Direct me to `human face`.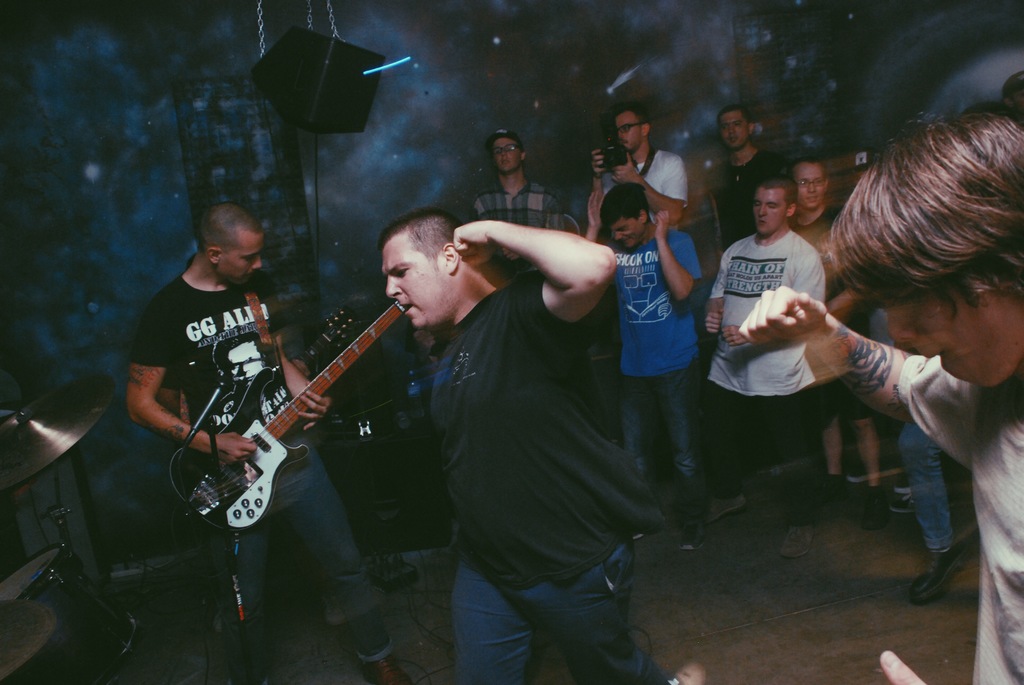
Direction: x1=795, y1=160, x2=830, y2=215.
